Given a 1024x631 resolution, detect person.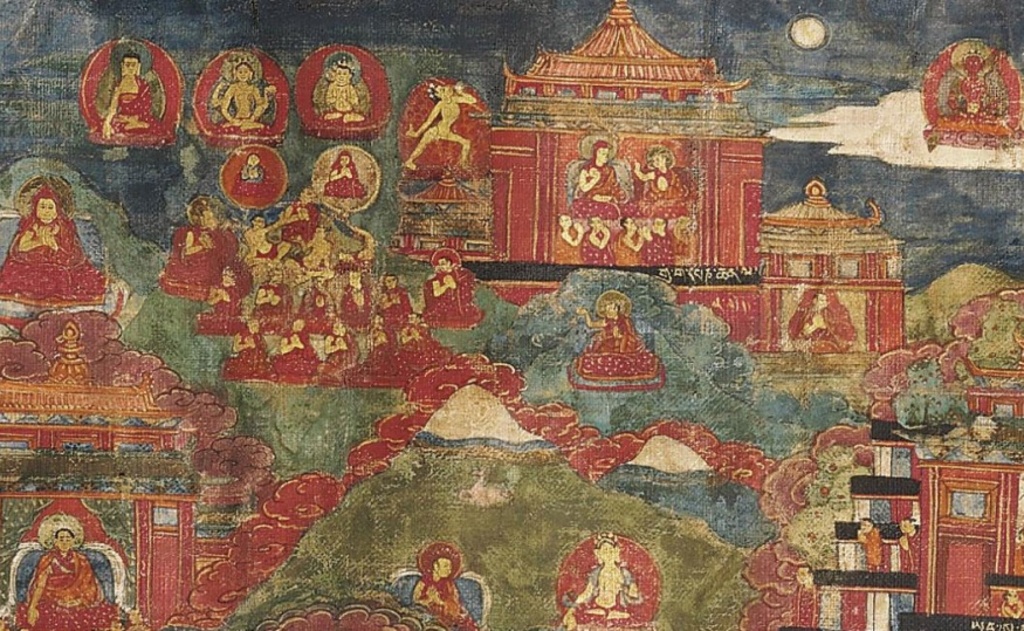
{"left": 557, "top": 207, "right": 585, "bottom": 263}.
